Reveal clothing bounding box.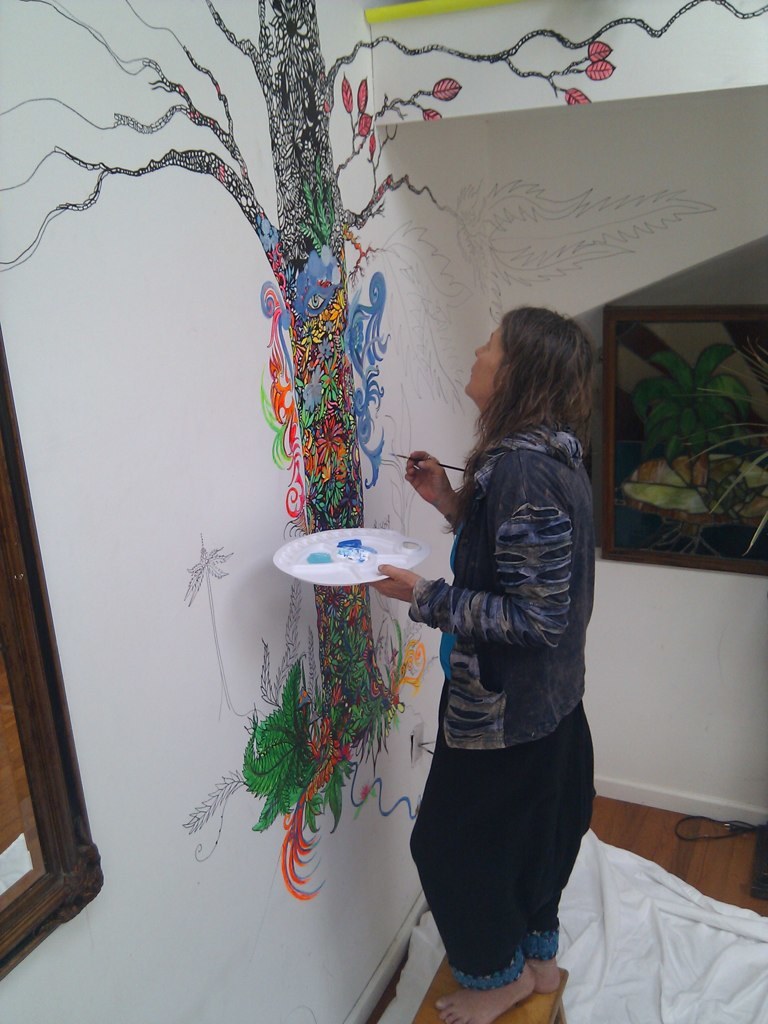
Revealed: BBox(385, 356, 613, 965).
